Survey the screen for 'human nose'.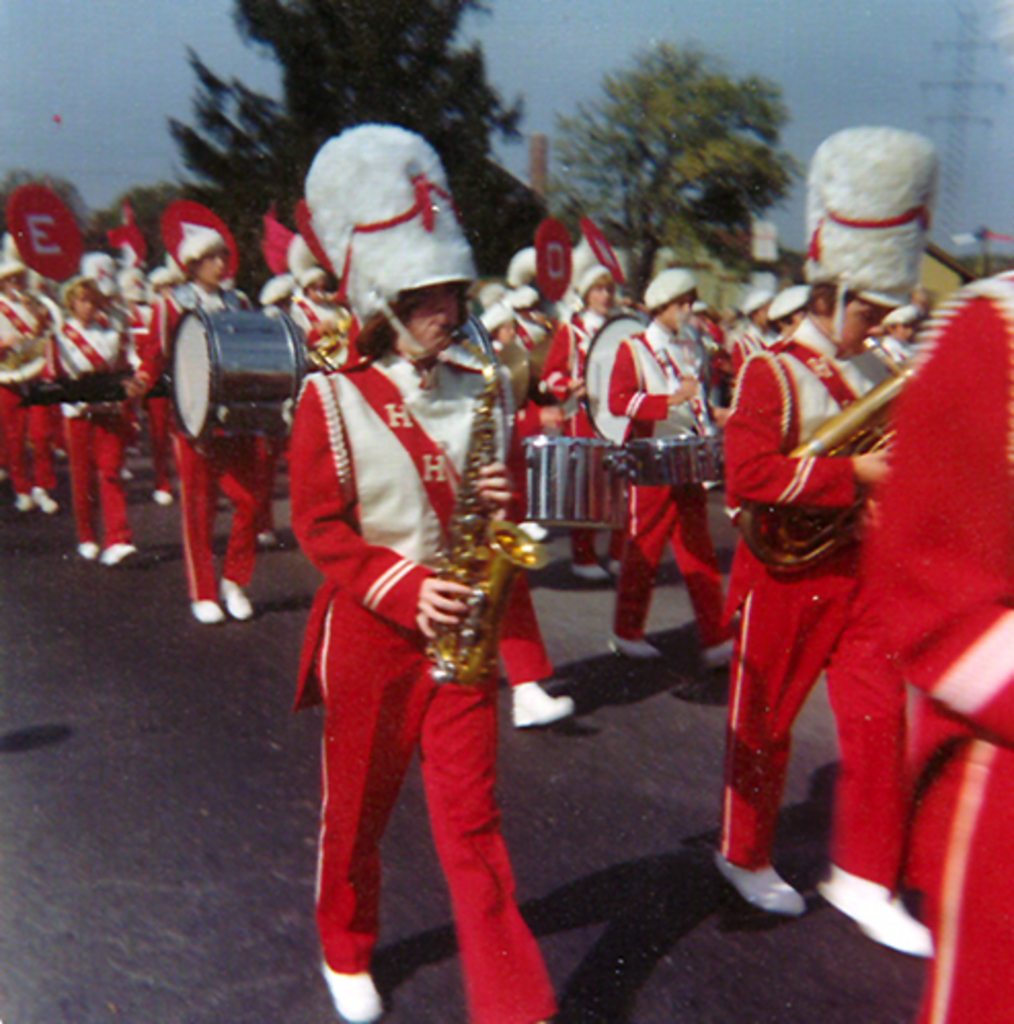
Survey found: bbox=(684, 302, 694, 316).
